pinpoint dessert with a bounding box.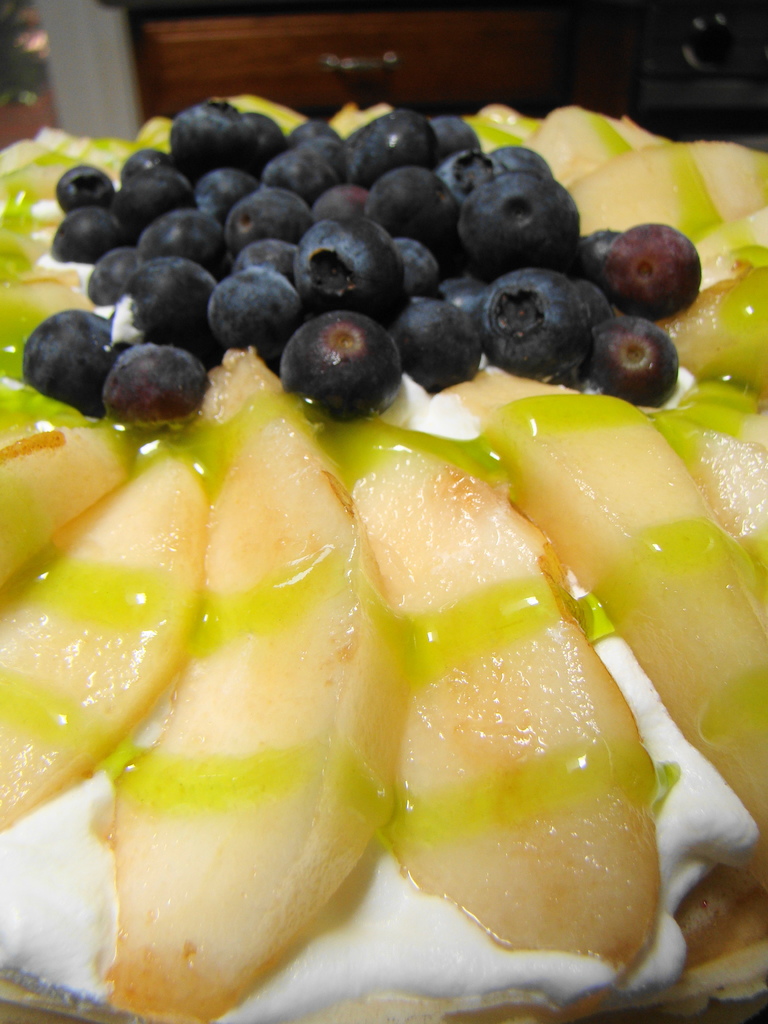
box=[480, 369, 767, 839].
